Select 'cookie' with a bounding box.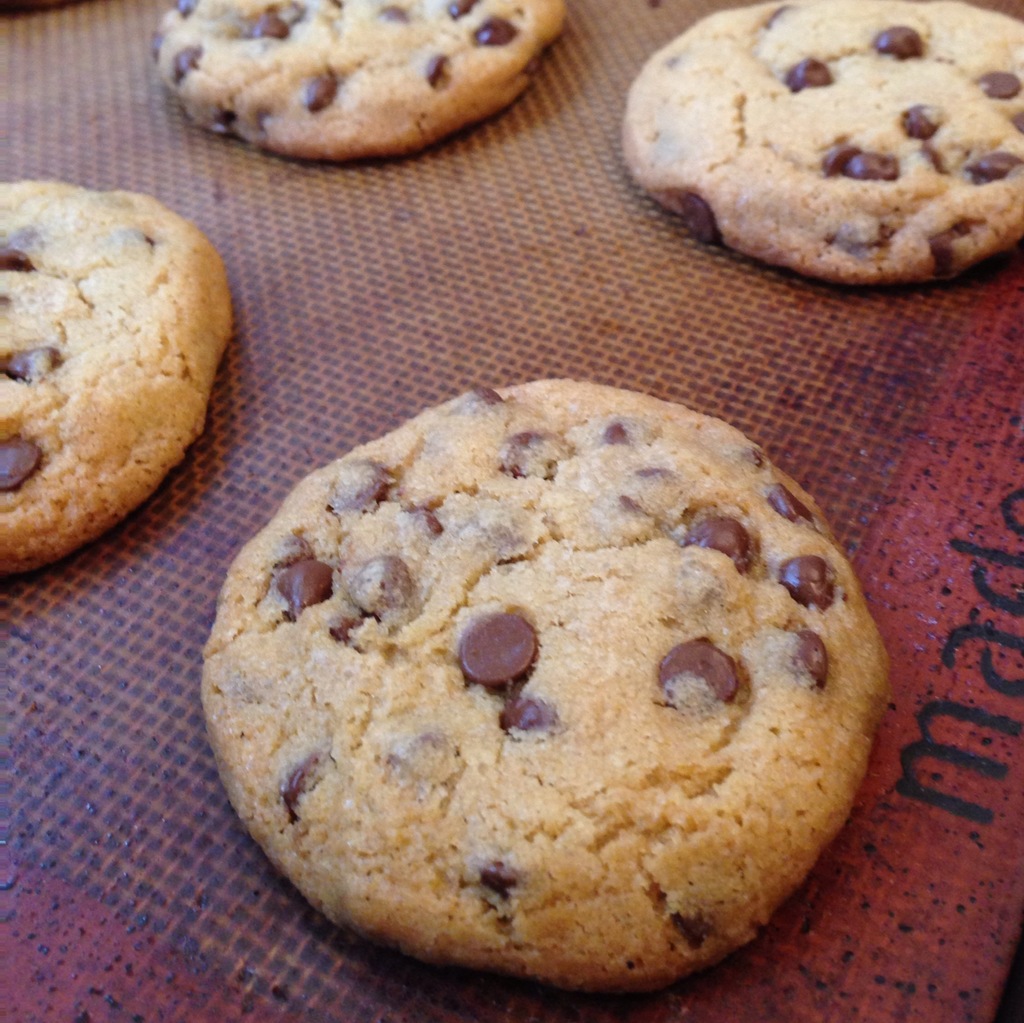
locate(195, 370, 899, 997).
